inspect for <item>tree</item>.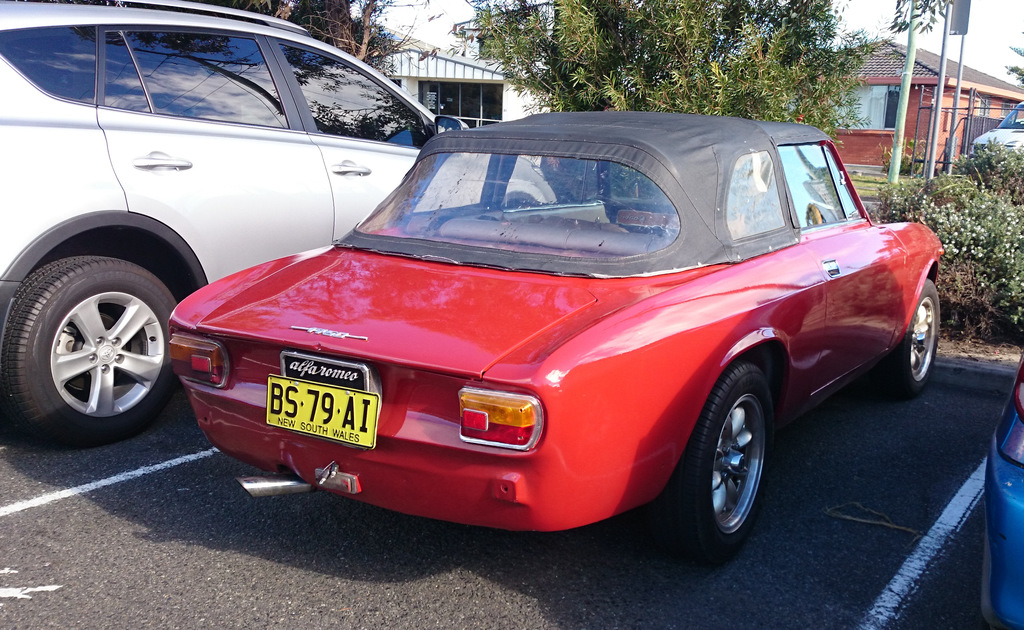
Inspection: bbox=(1002, 40, 1023, 89).
